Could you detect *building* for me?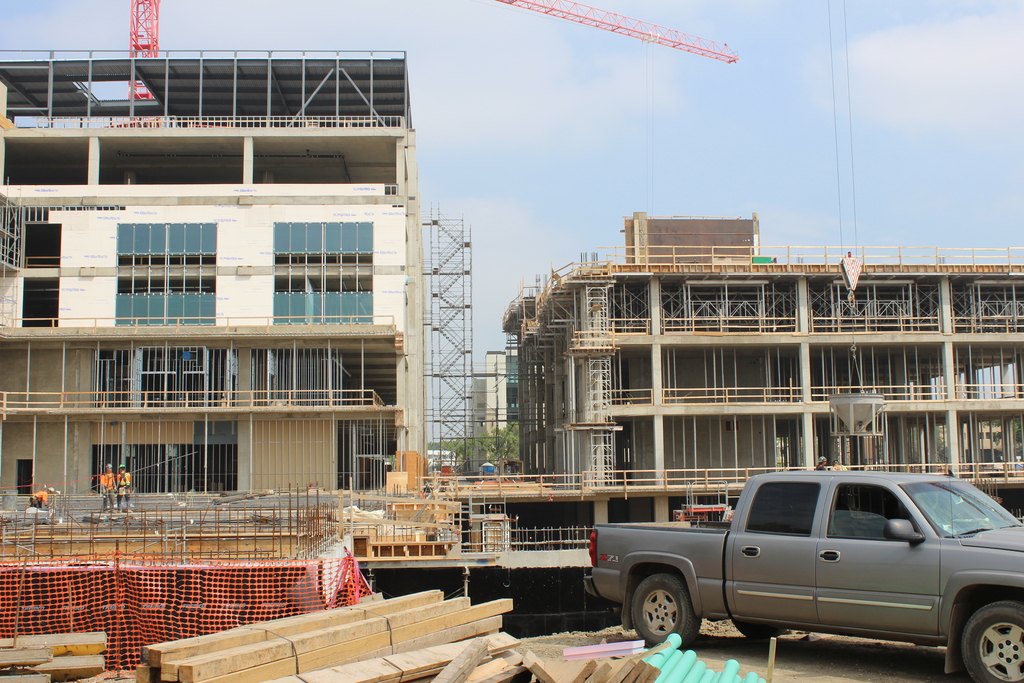
Detection result: 473,343,527,481.
